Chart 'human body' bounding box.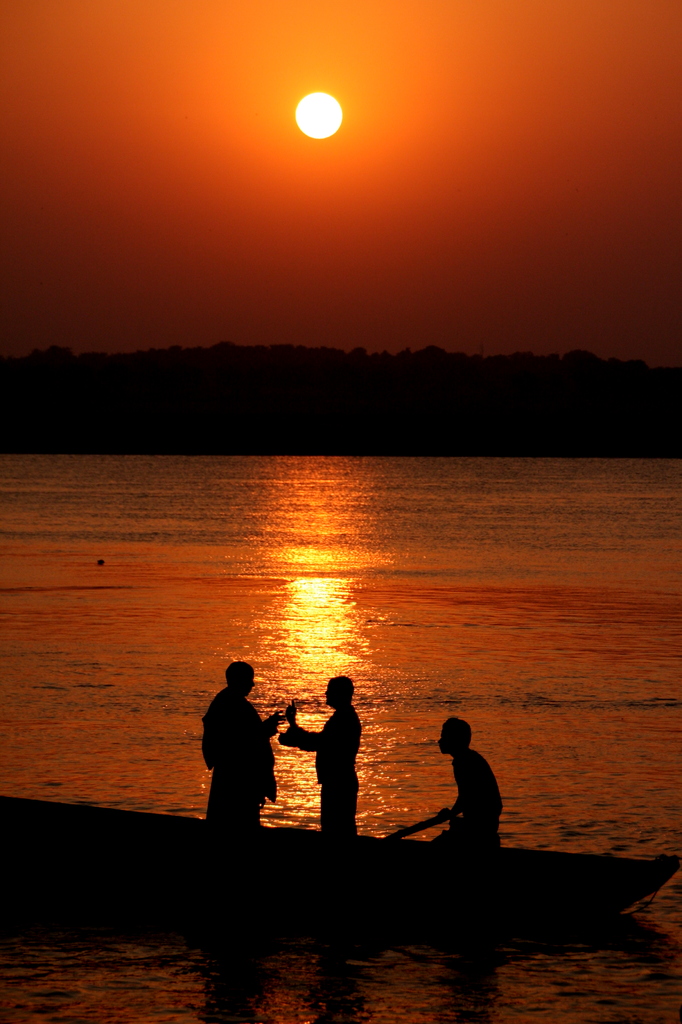
Charted: region(203, 668, 292, 845).
